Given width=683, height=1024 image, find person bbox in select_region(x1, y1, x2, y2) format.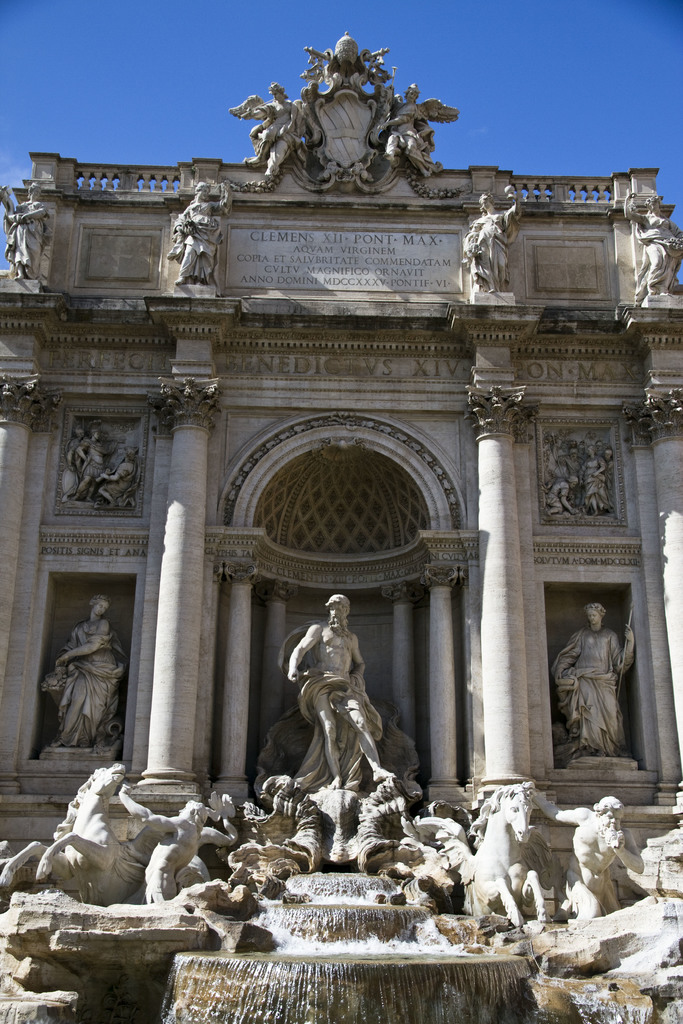
select_region(545, 473, 576, 516).
